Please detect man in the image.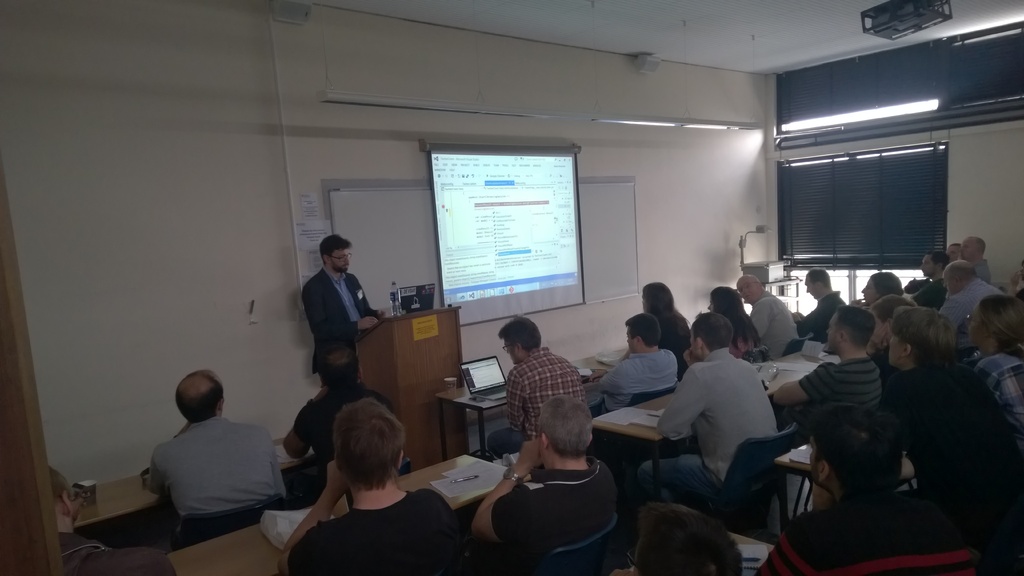
[x1=942, y1=257, x2=1011, y2=362].
